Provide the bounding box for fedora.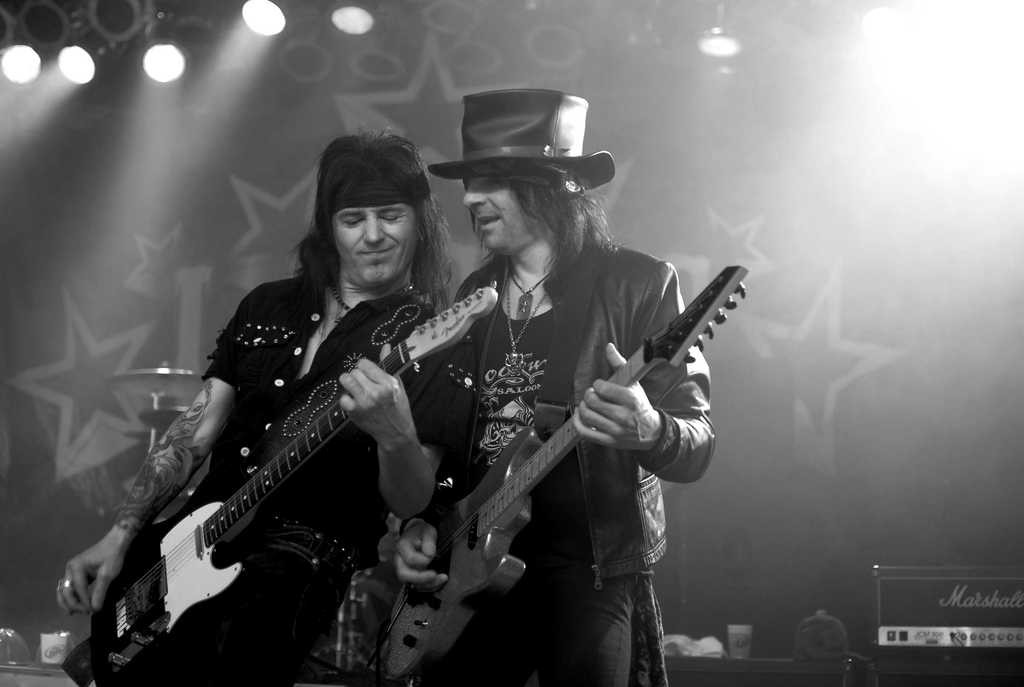
x1=425 y1=88 x2=615 y2=191.
